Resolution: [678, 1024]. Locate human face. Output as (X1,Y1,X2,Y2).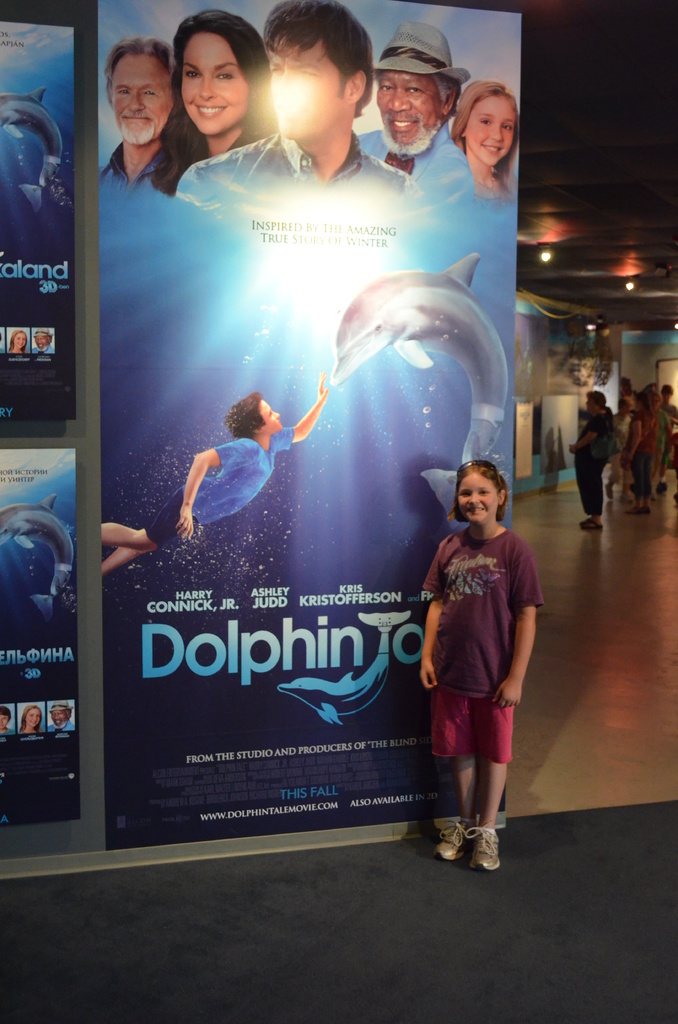
(182,30,246,142).
